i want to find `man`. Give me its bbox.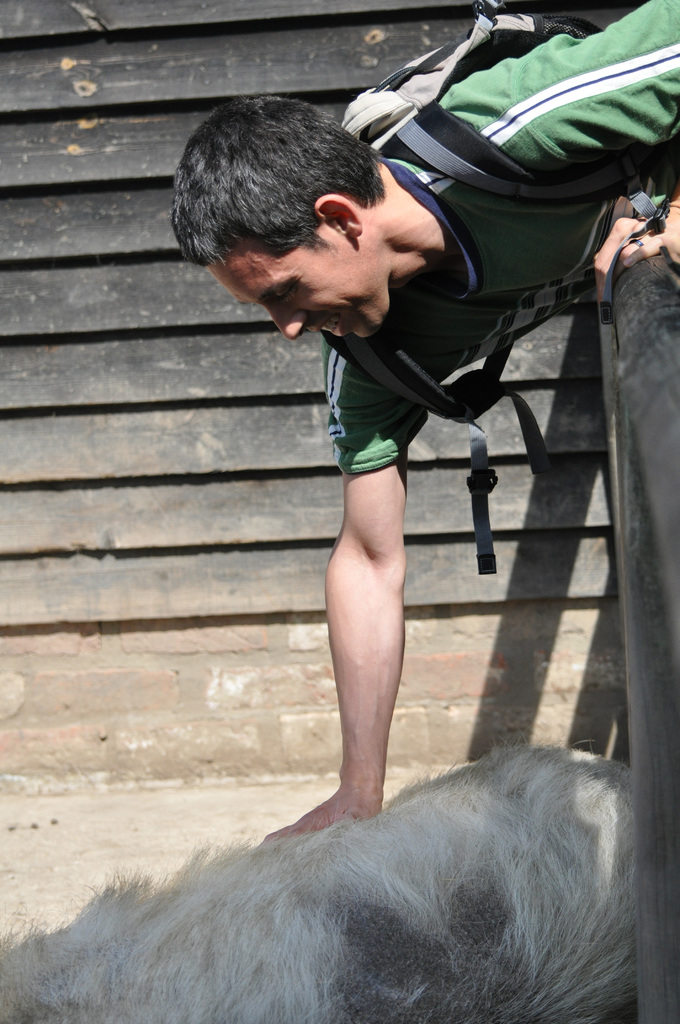
Rect(171, 0, 679, 838).
